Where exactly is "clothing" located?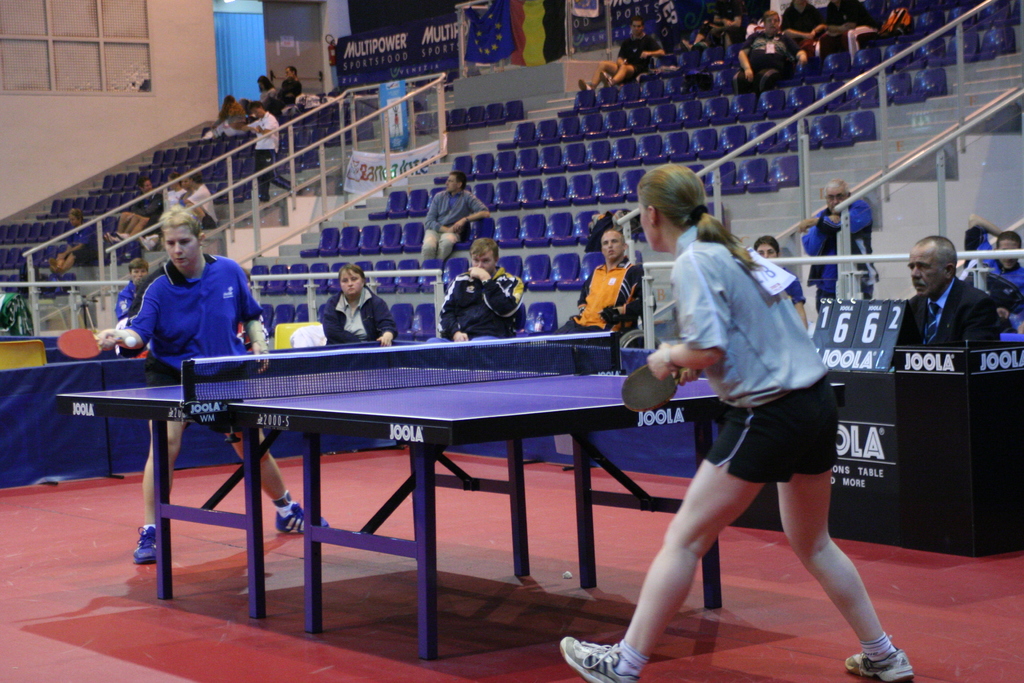
Its bounding box is 552 258 649 330.
